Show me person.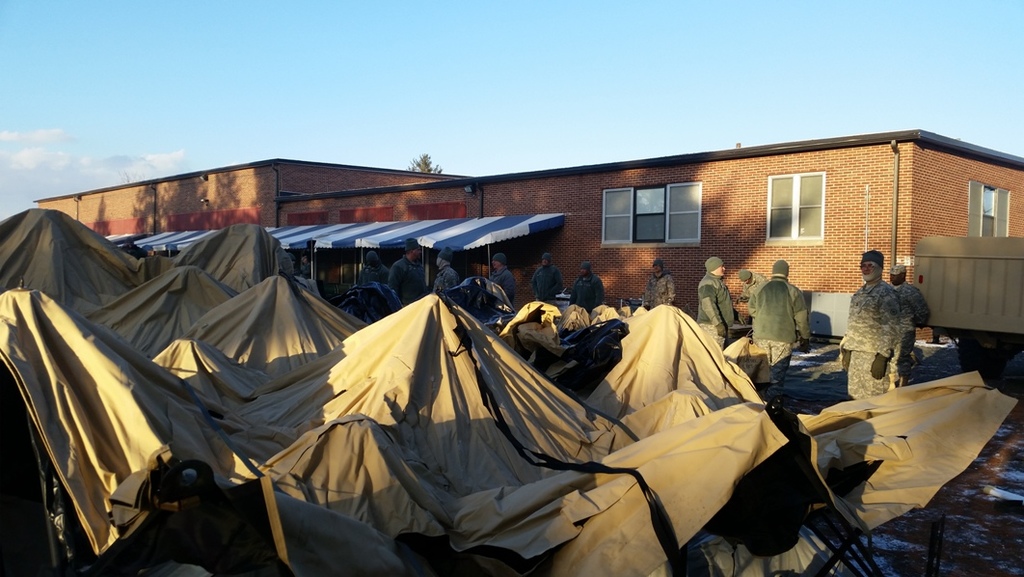
person is here: (left=432, top=245, right=459, bottom=293).
